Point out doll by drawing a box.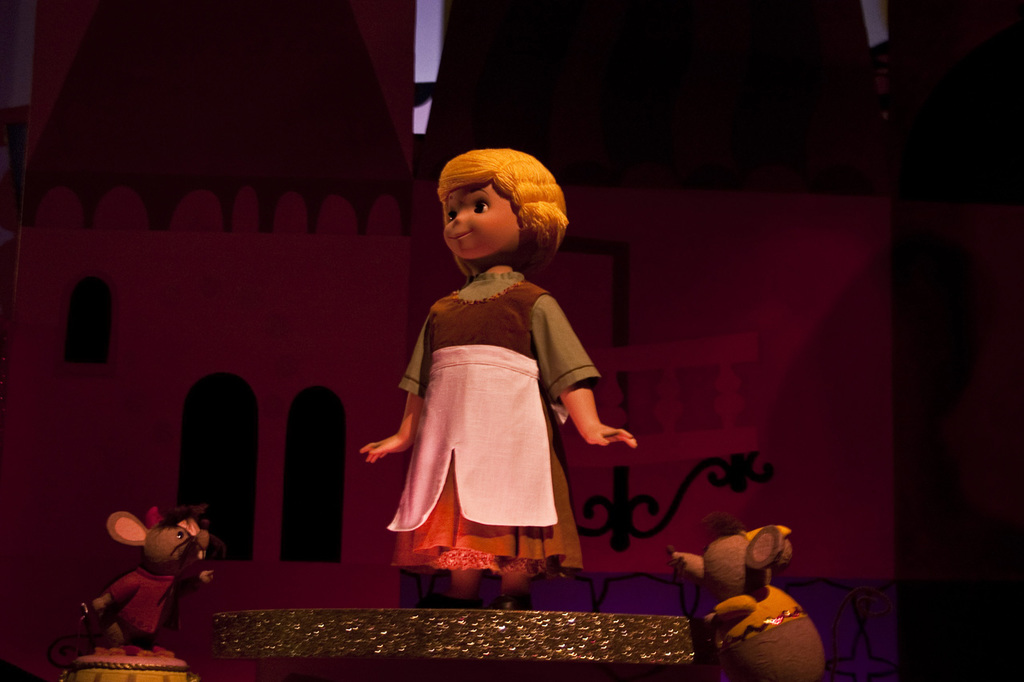
359 148 643 606.
